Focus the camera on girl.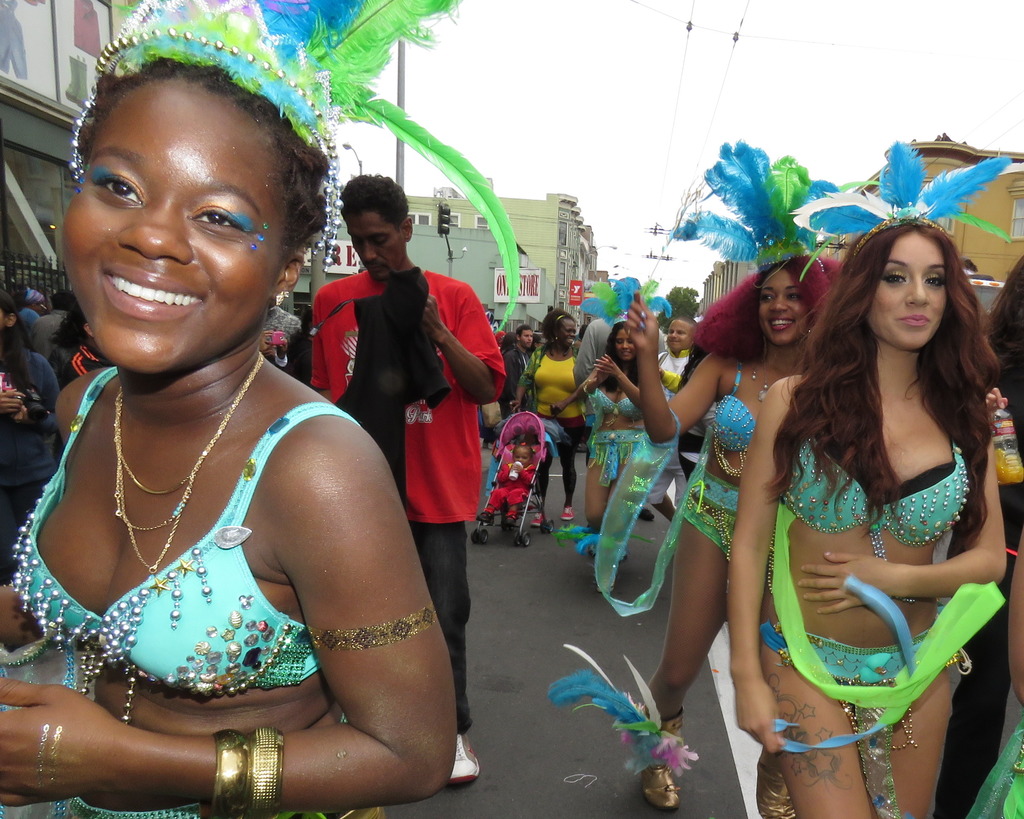
Focus region: x1=0, y1=0, x2=522, y2=818.
